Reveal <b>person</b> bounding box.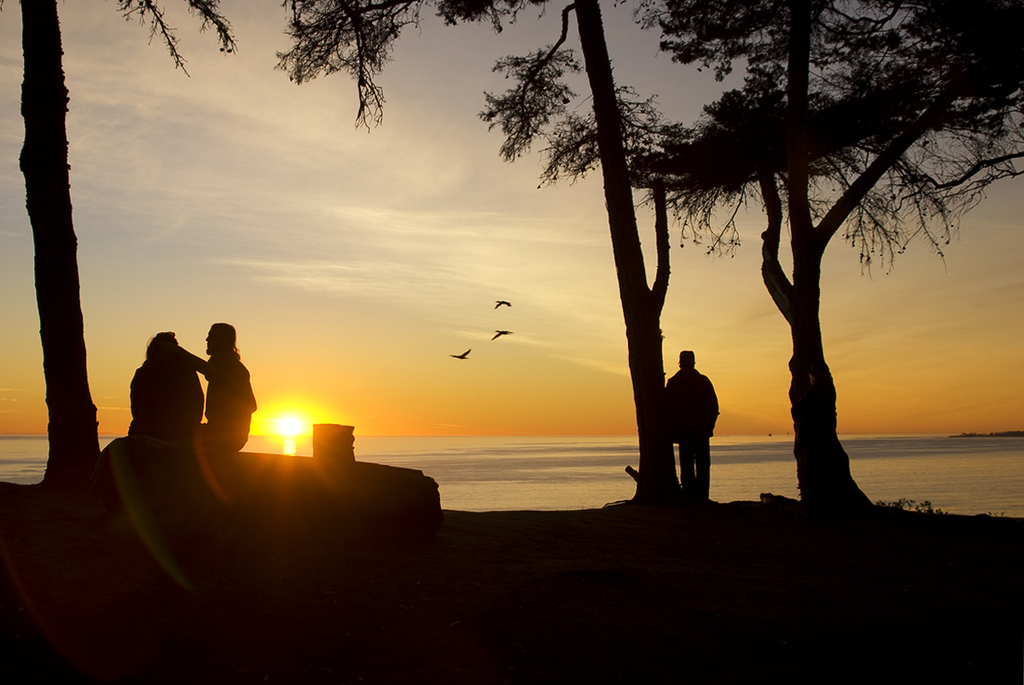
Revealed: 176 314 260 456.
